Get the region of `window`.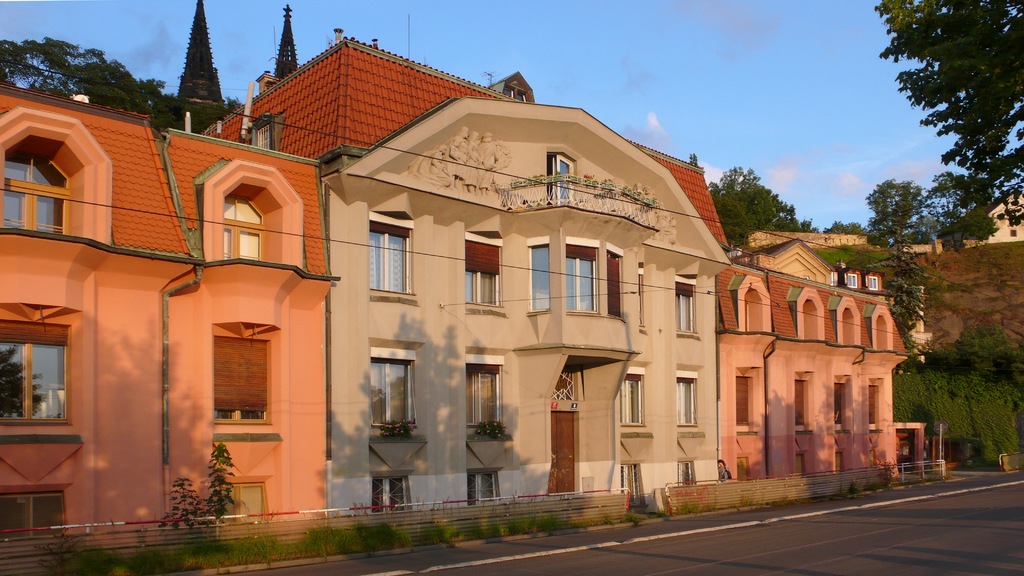
[465, 228, 504, 308].
